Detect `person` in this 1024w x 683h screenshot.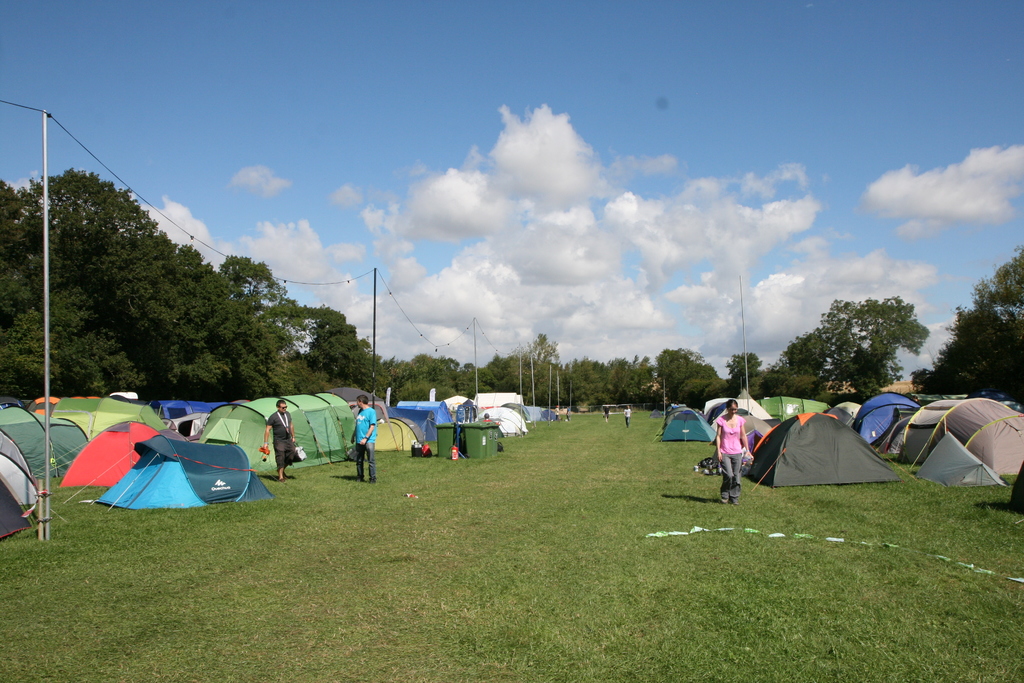
Detection: BBox(554, 404, 560, 423).
